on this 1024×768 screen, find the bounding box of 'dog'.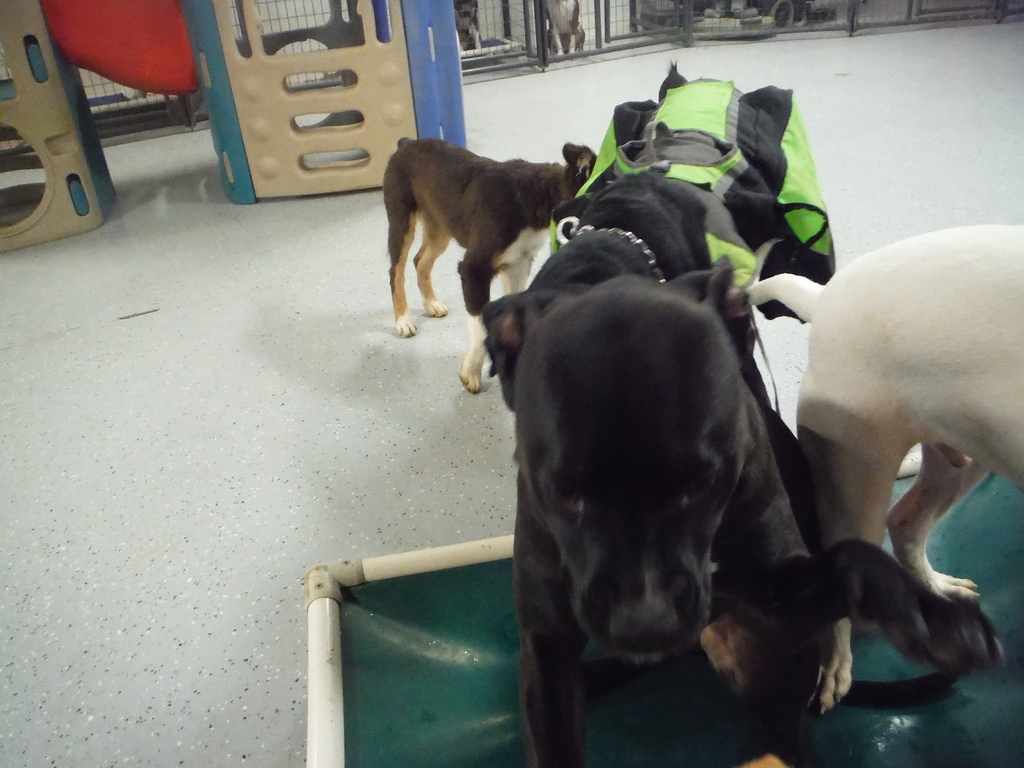
Bounding box: [x1=738, y1=221, x2=1023, y2=714].
